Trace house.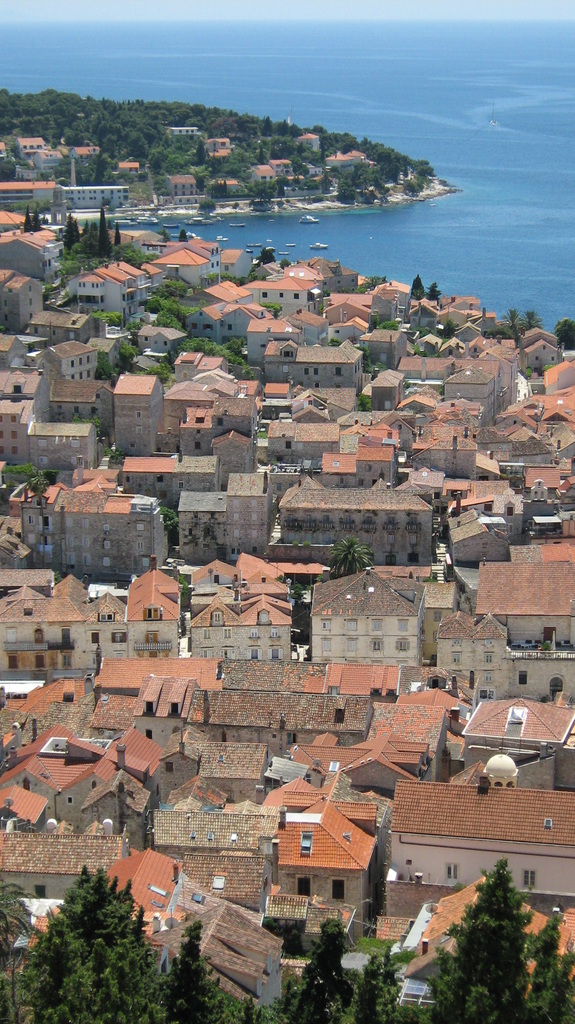
Traced to pyautogui.locateOnScreen(236, 568, 294, 611).
